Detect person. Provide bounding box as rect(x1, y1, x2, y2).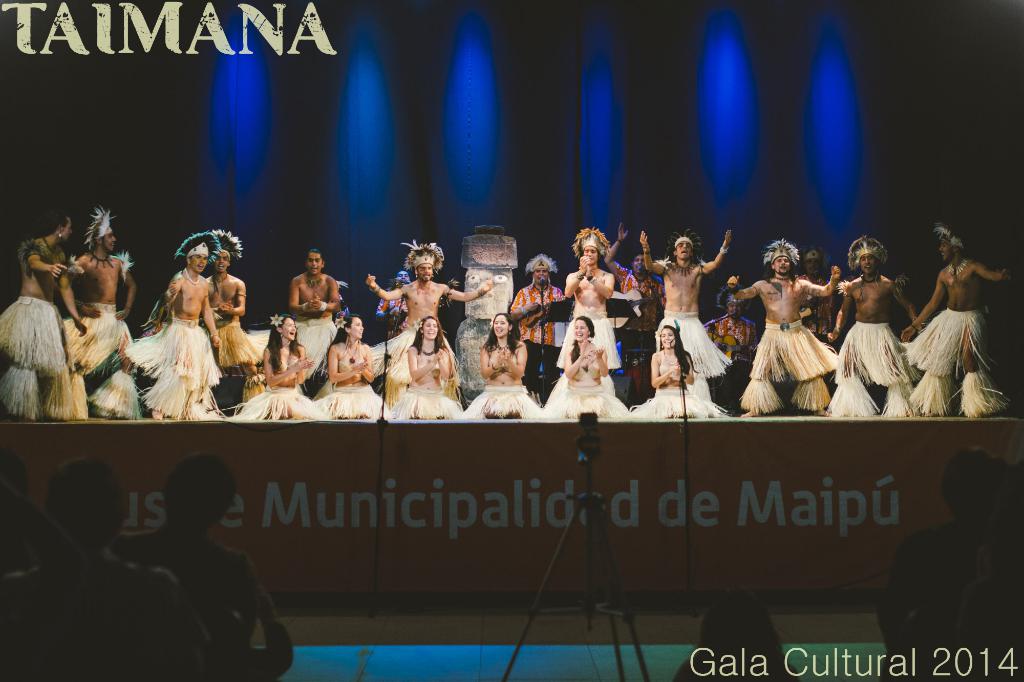
rect(228, 312, 330, 420).
